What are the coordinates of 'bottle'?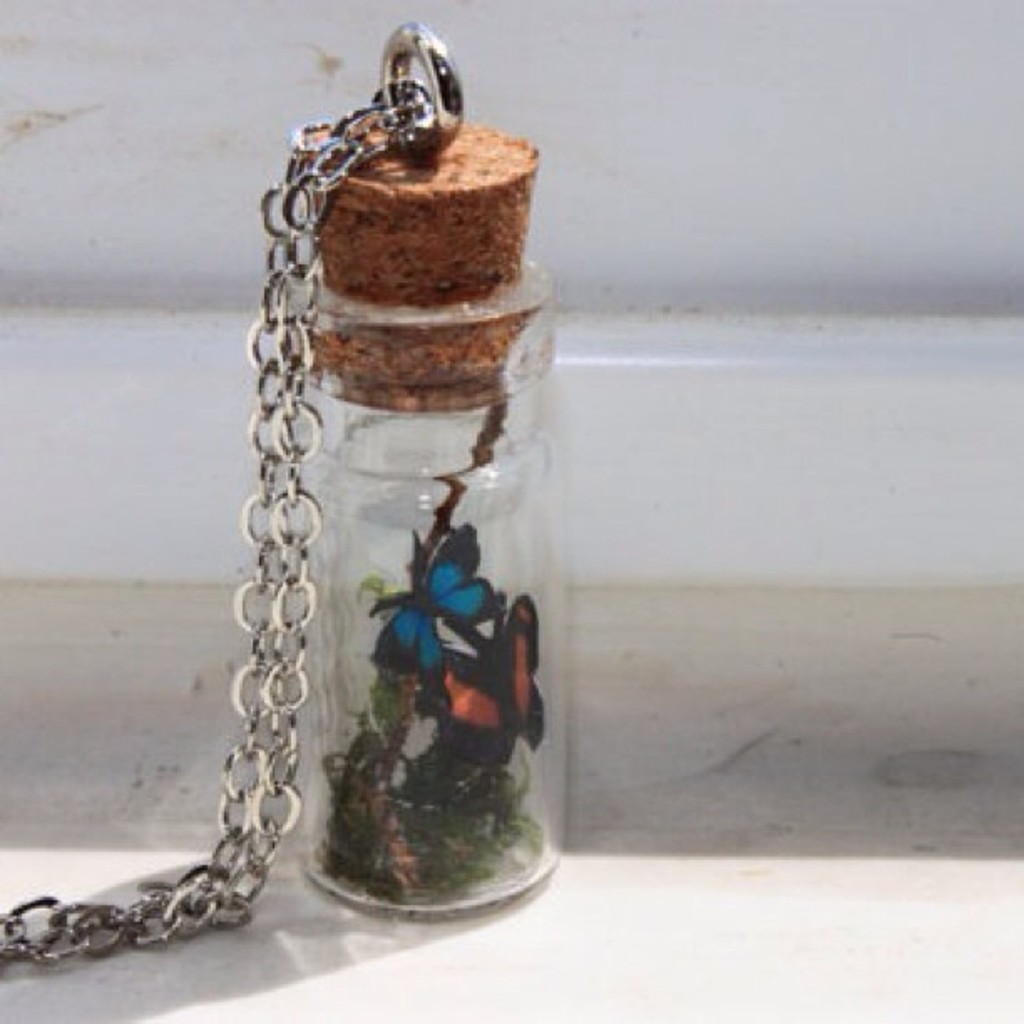
279 23 564 919.
